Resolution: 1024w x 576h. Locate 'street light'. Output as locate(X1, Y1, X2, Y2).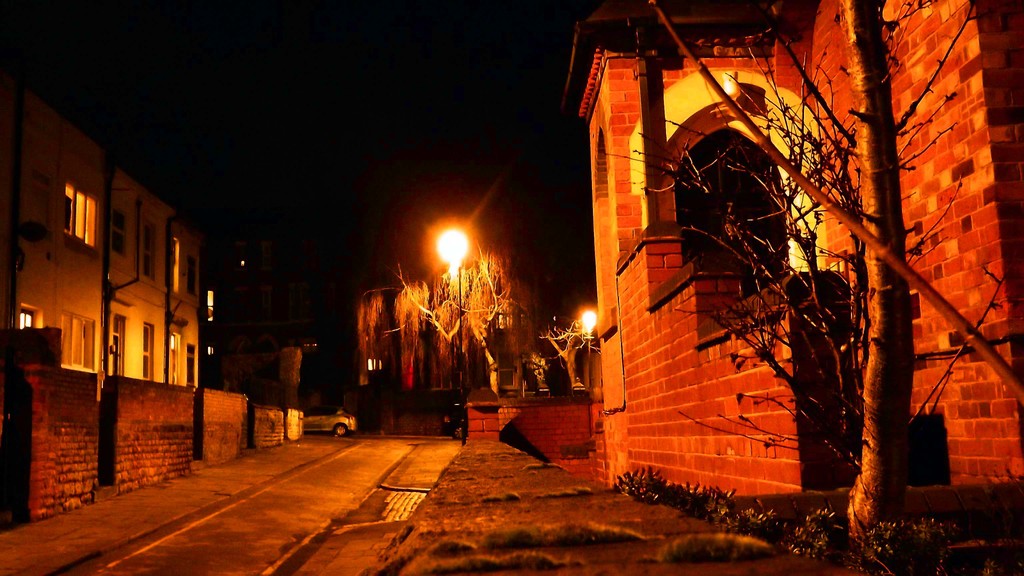
locate(435, 223, 473, 442).
